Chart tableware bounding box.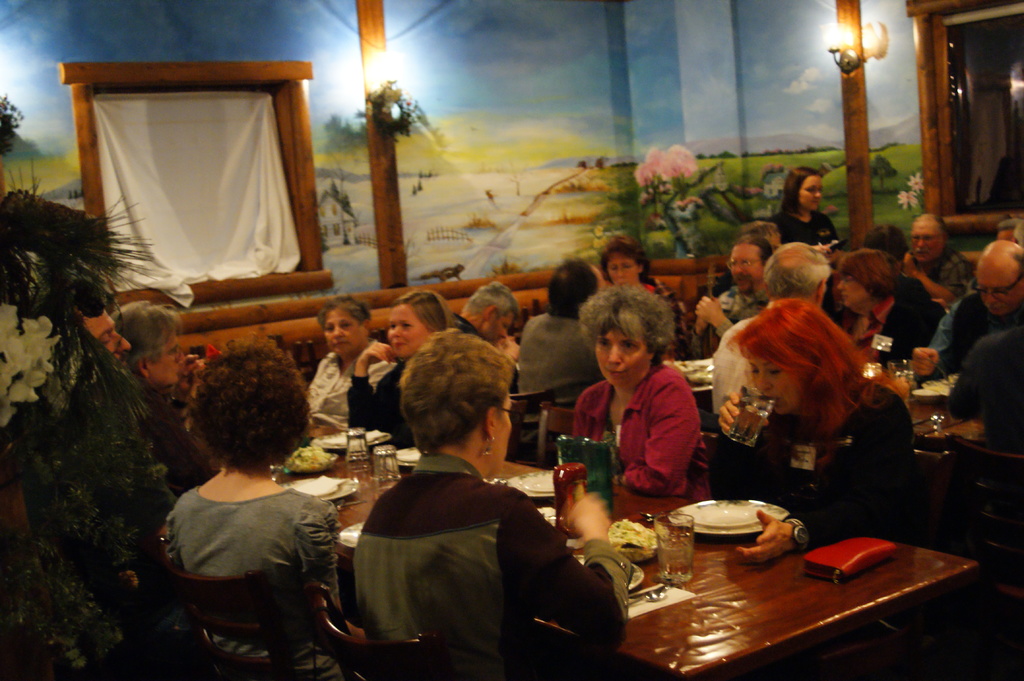
Charted: box=[279, 446, 332, 475].
